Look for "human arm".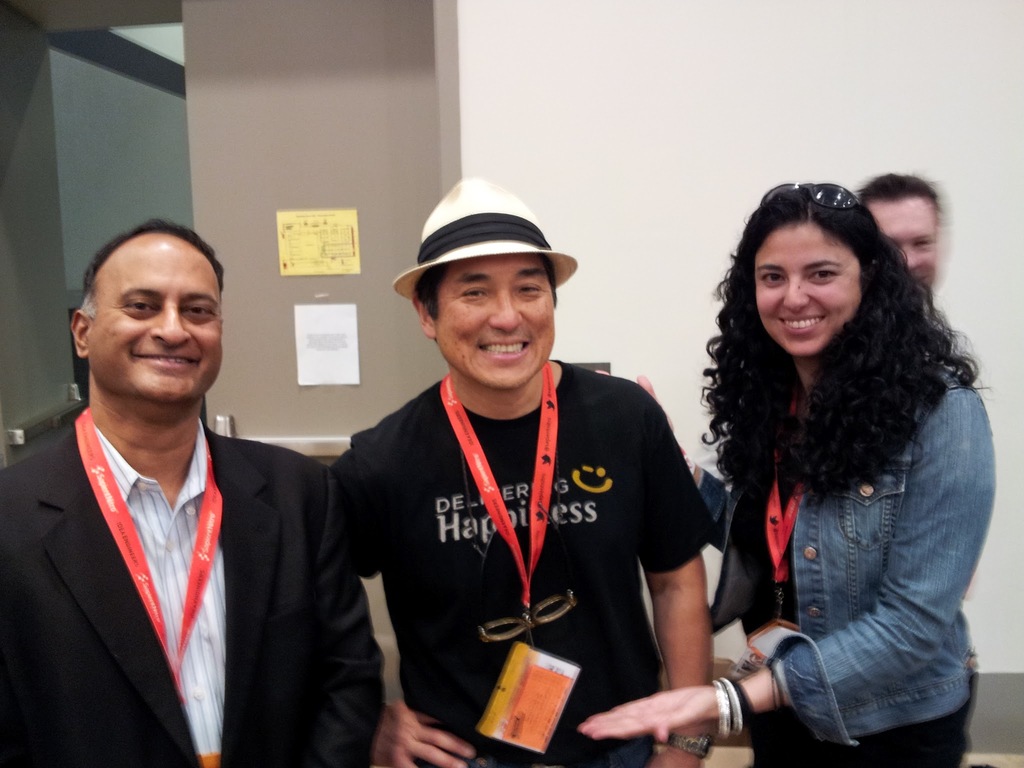
Found: (x1=325, y1=452, x2=481, y2=767).
